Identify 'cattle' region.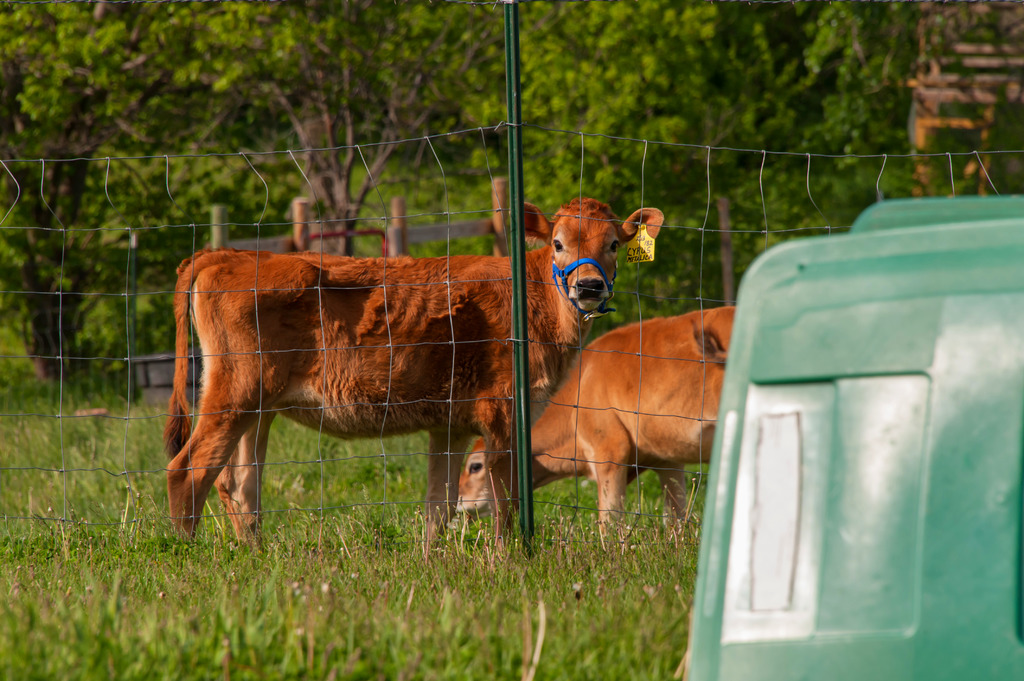
Region: (458, 303, 735, 555).
